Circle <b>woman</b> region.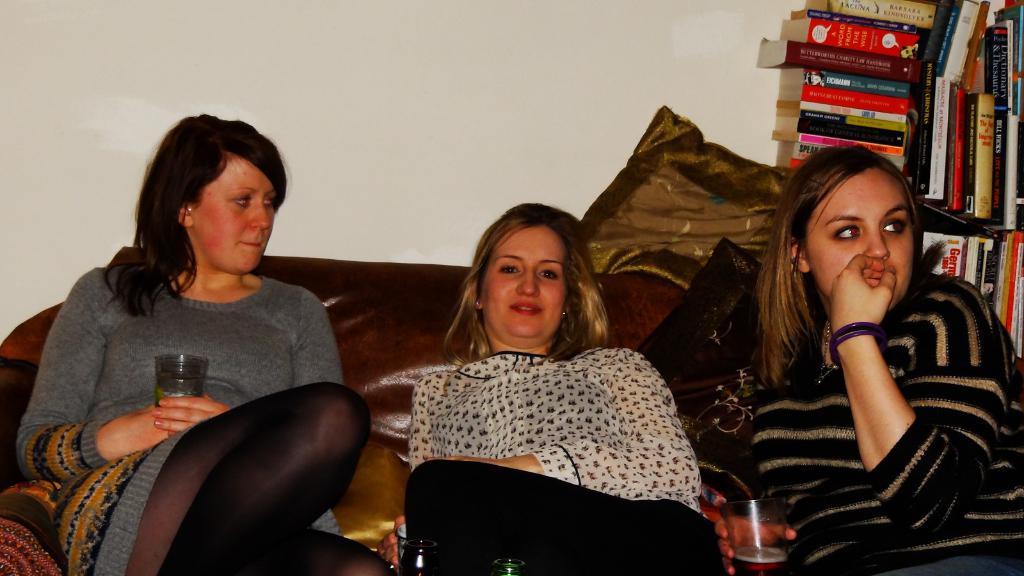
Region: x1=692, y1=150, x2=1023, y2=575.
